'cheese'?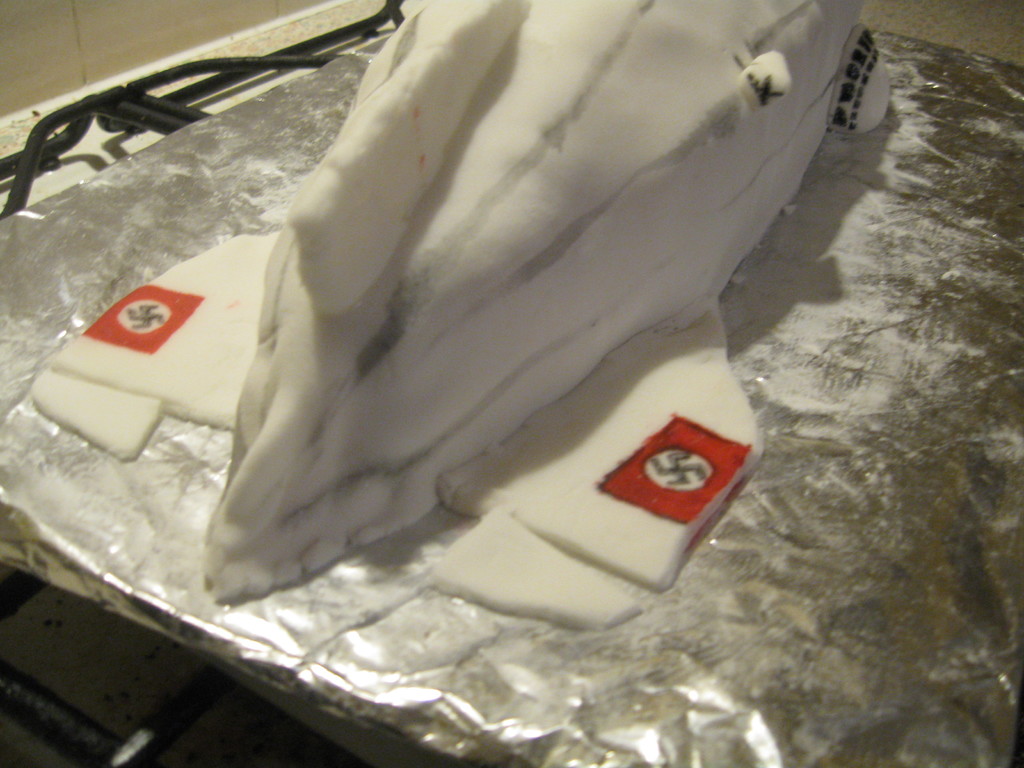
bbox=(33, 0, 911, 611)
